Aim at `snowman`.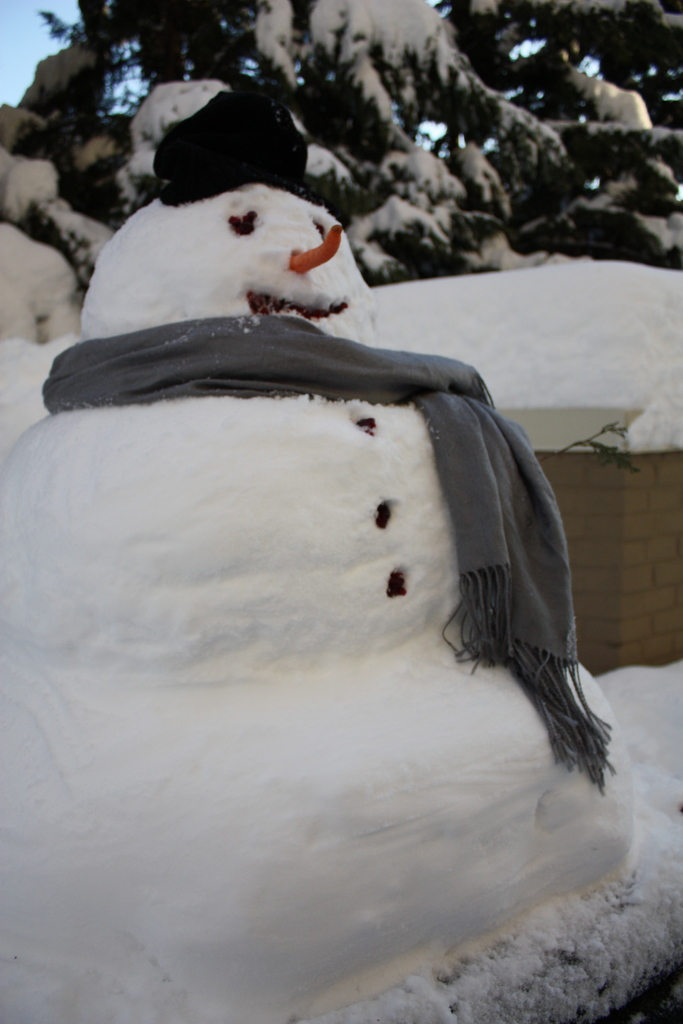
Aimed at box=[0, 88, 634, 1023].
